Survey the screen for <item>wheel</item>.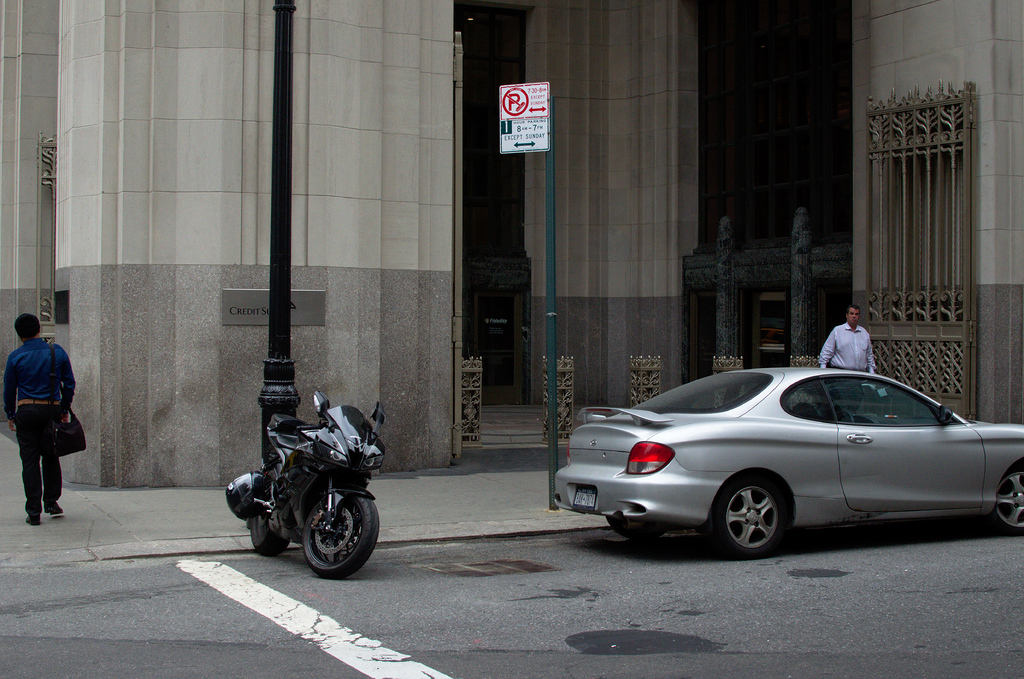
Survey found: x1=248, y1=513, x2=292, y2=553.
